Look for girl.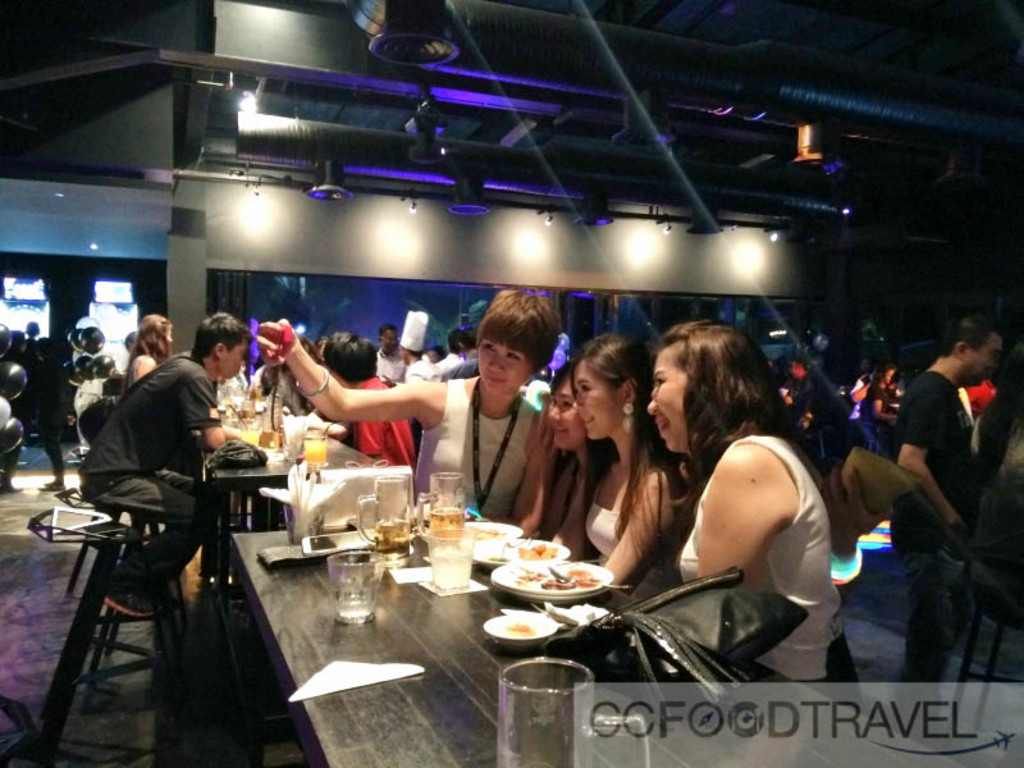
Found: [568,329,684,588].
